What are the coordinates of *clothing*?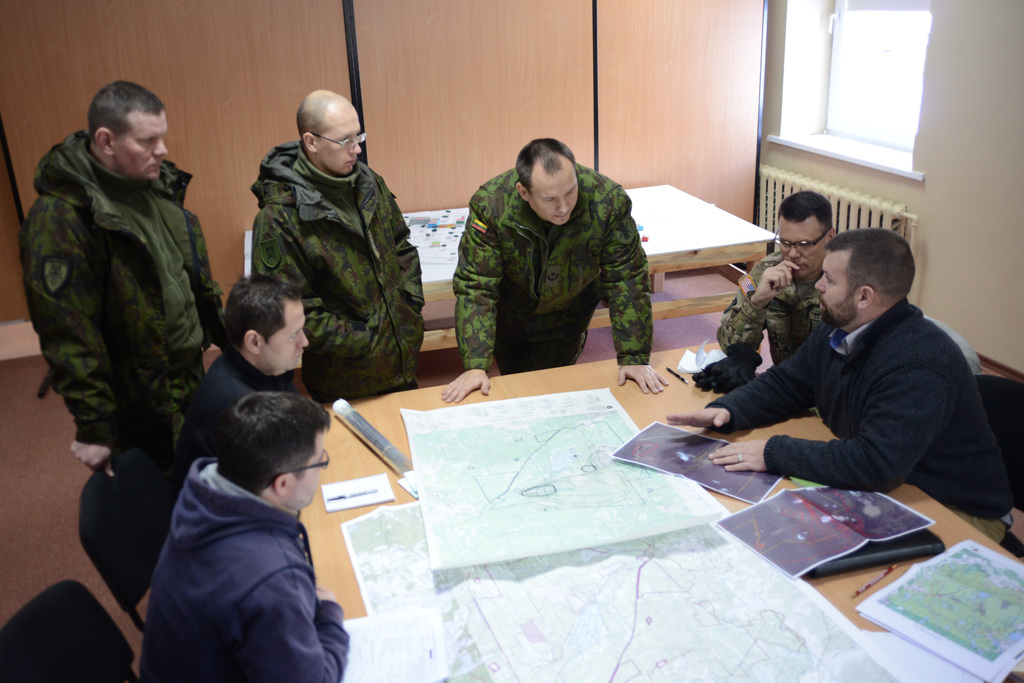
716, 243, 825, 373.
